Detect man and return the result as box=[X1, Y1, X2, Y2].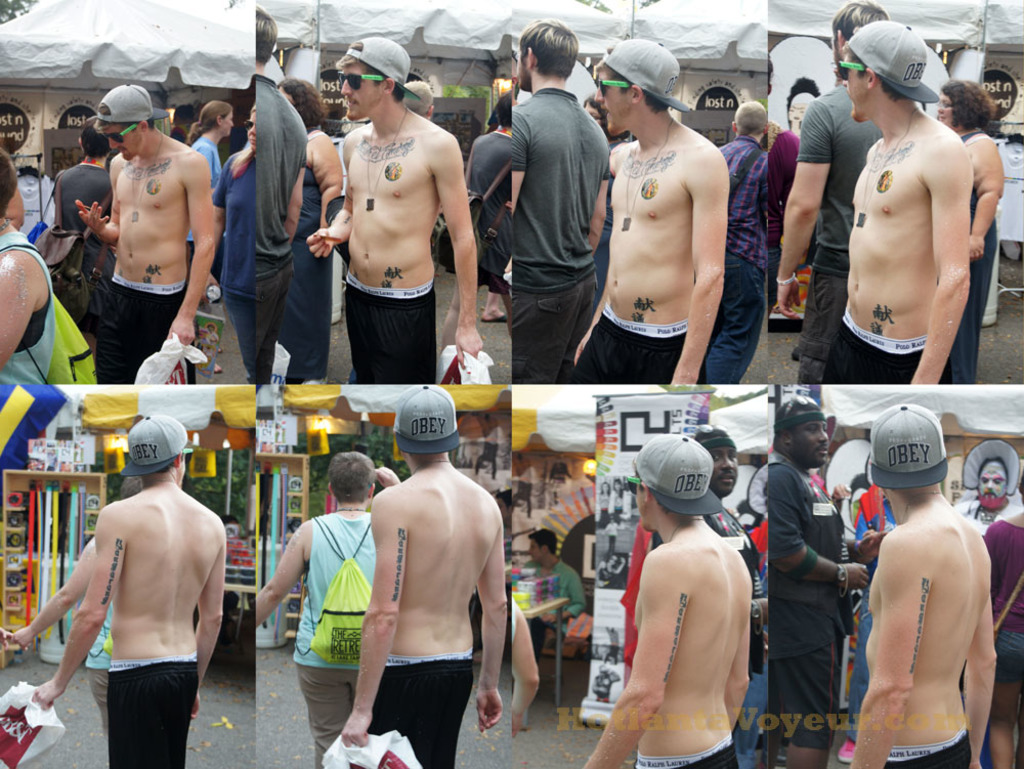
box=[767, 389, 870, 768].
